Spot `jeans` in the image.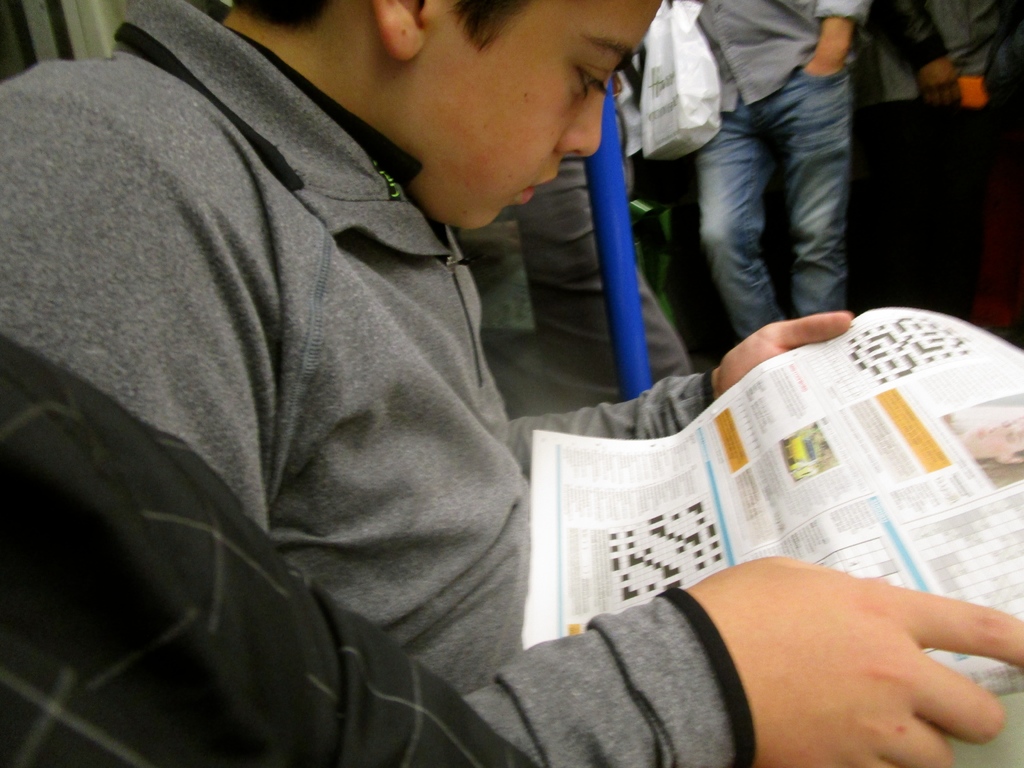
`jeans` found at Rect(684, 65, 875, 348).
